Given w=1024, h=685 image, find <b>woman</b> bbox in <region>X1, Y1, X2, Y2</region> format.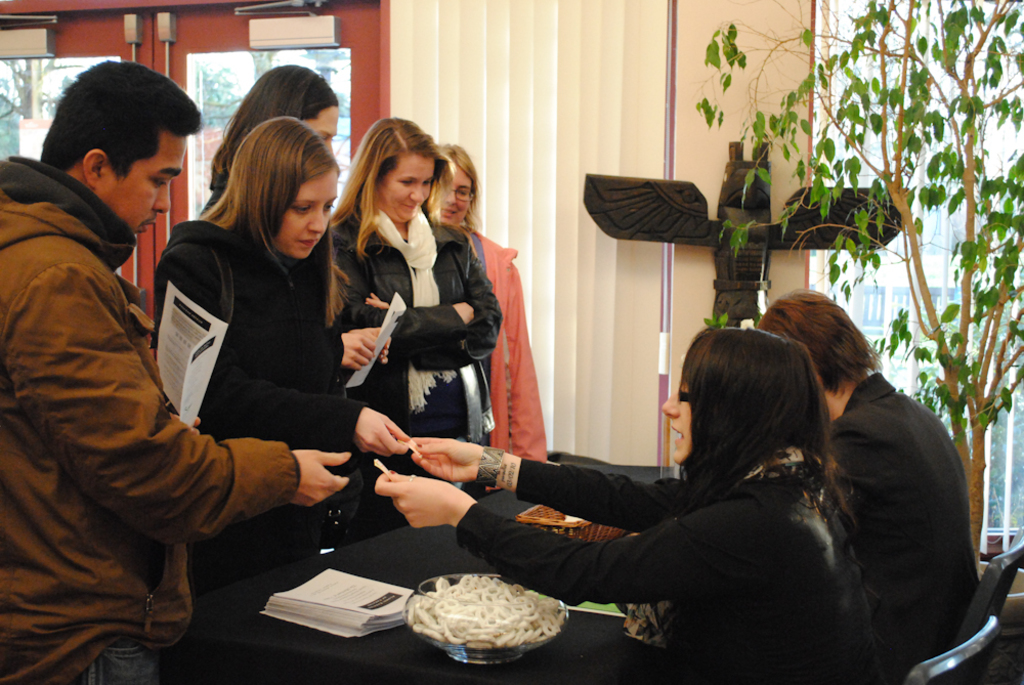
<region>375, 325, 888, 684</region>.
